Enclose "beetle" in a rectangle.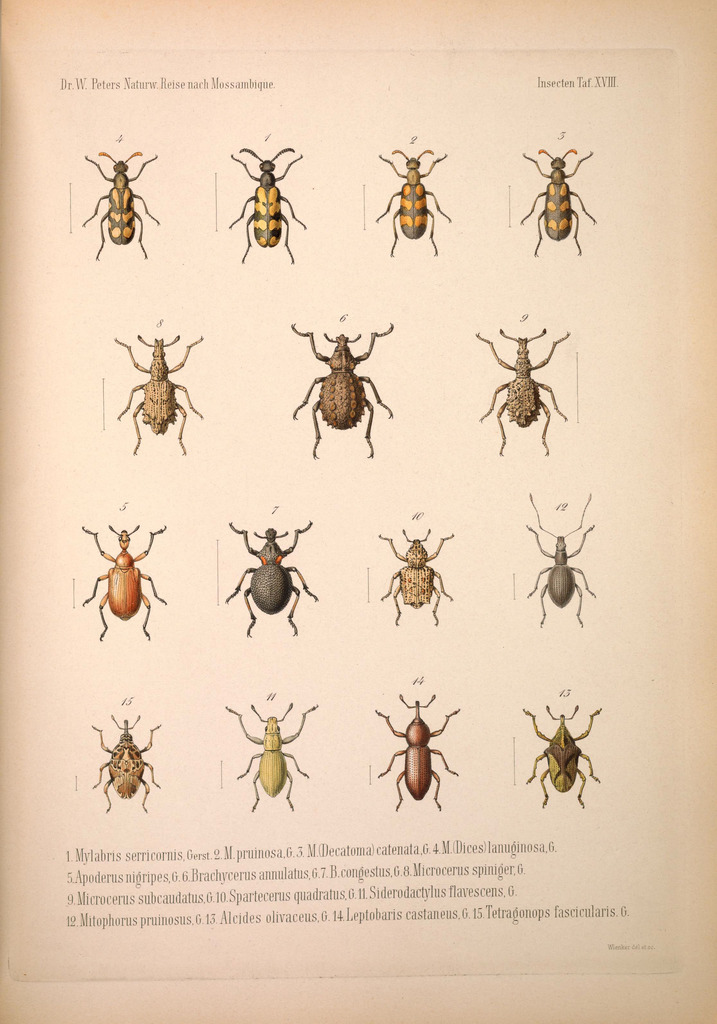
(88,521,169,652).
